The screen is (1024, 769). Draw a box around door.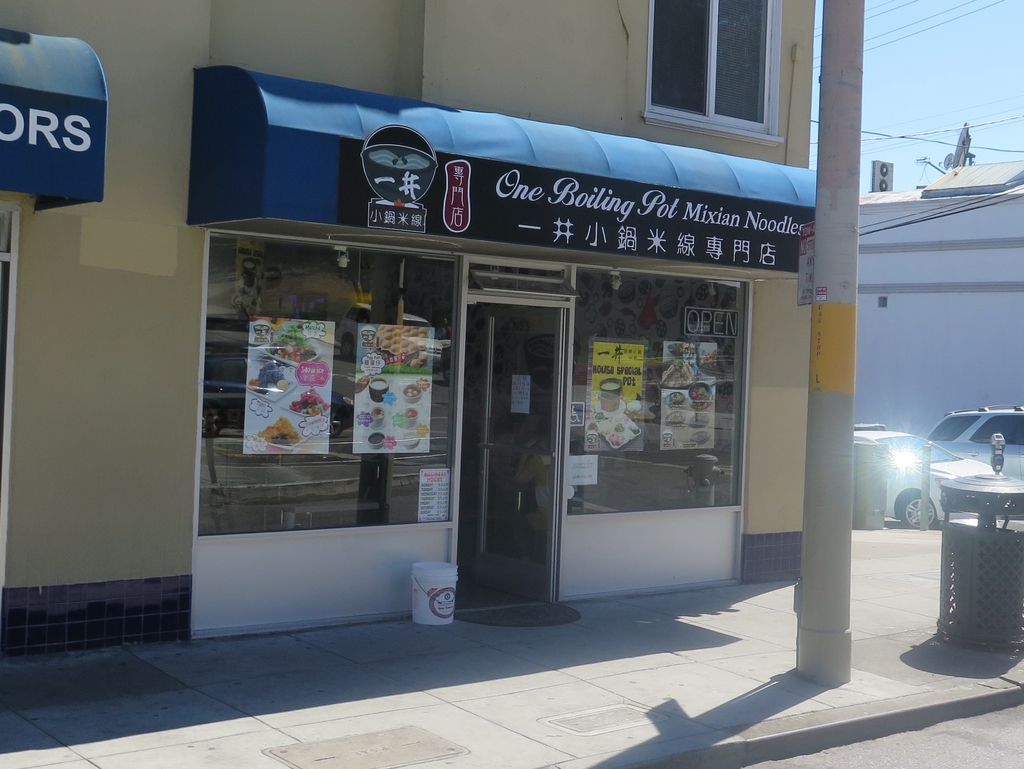
466,301,566,598.
